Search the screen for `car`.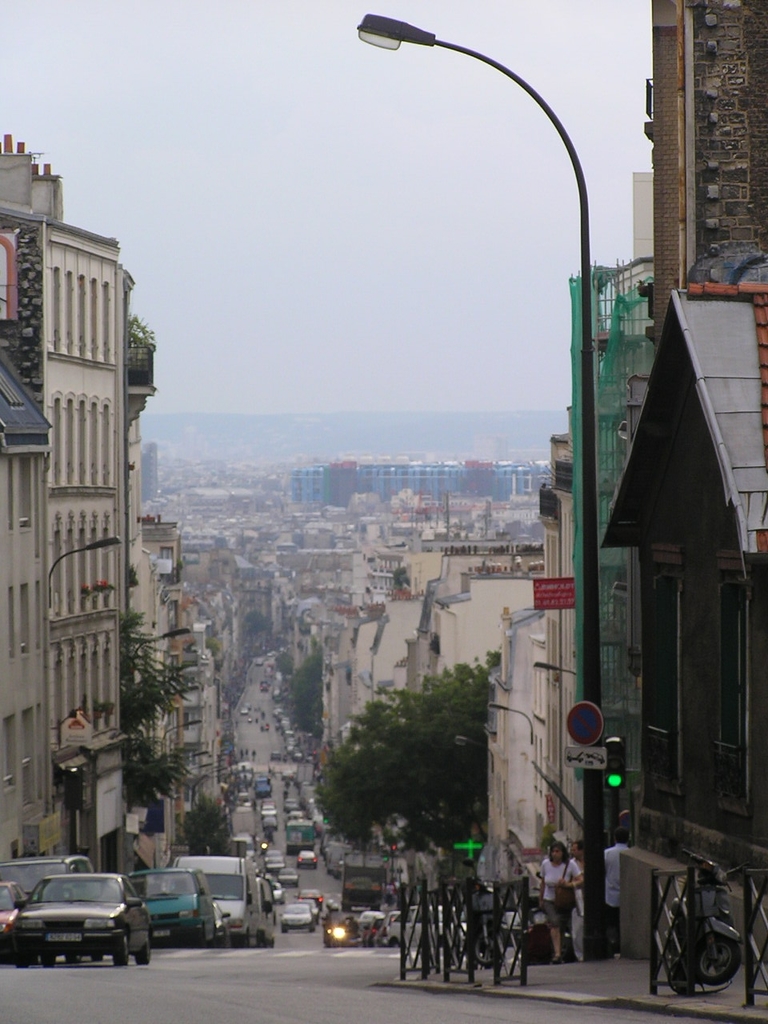
Found at 259 681 270 694.
